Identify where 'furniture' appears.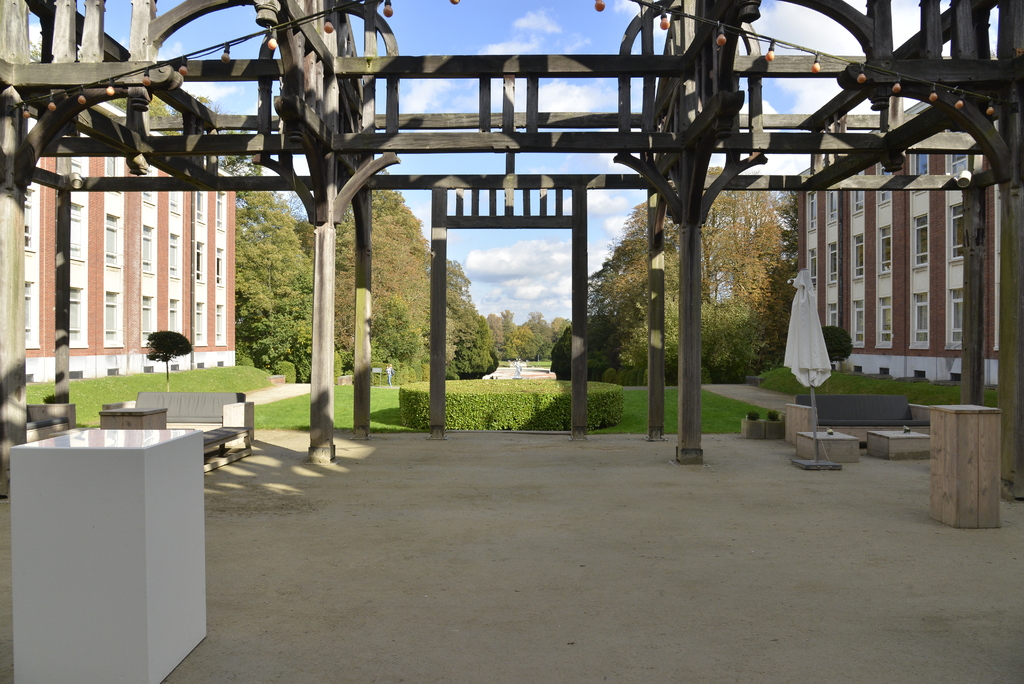
Appears at (left=8, top=424, right=202, bottom=683).
